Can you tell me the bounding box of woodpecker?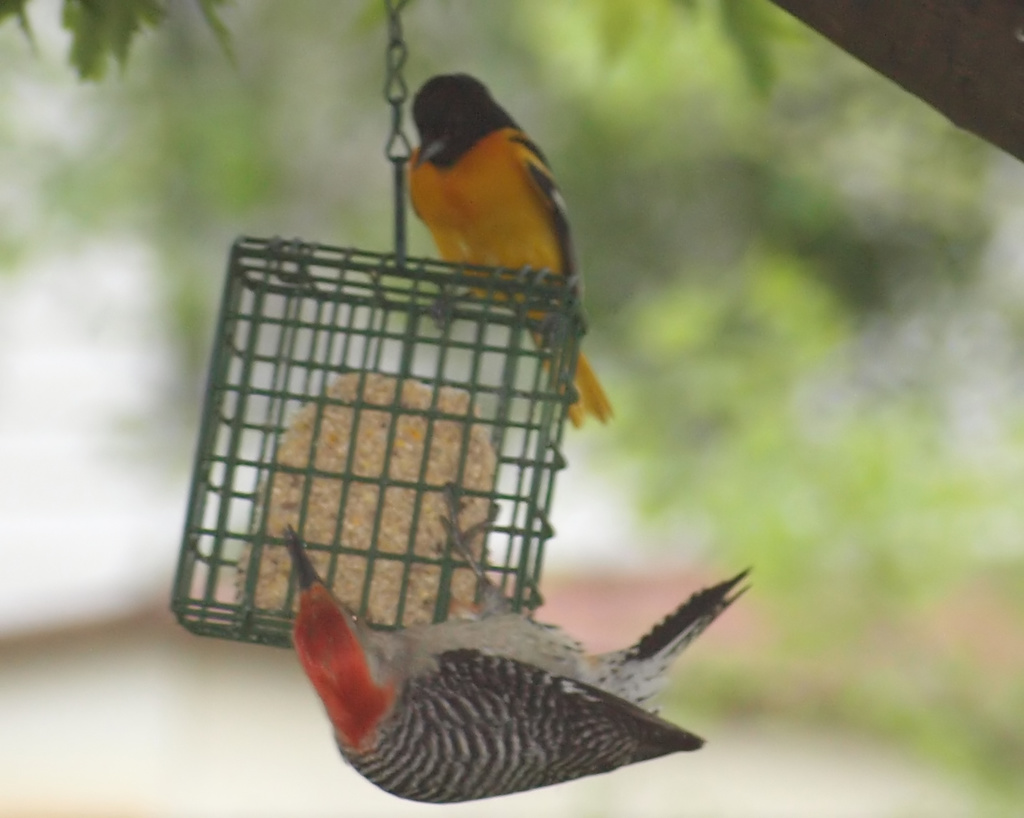
405 73 620 435.
